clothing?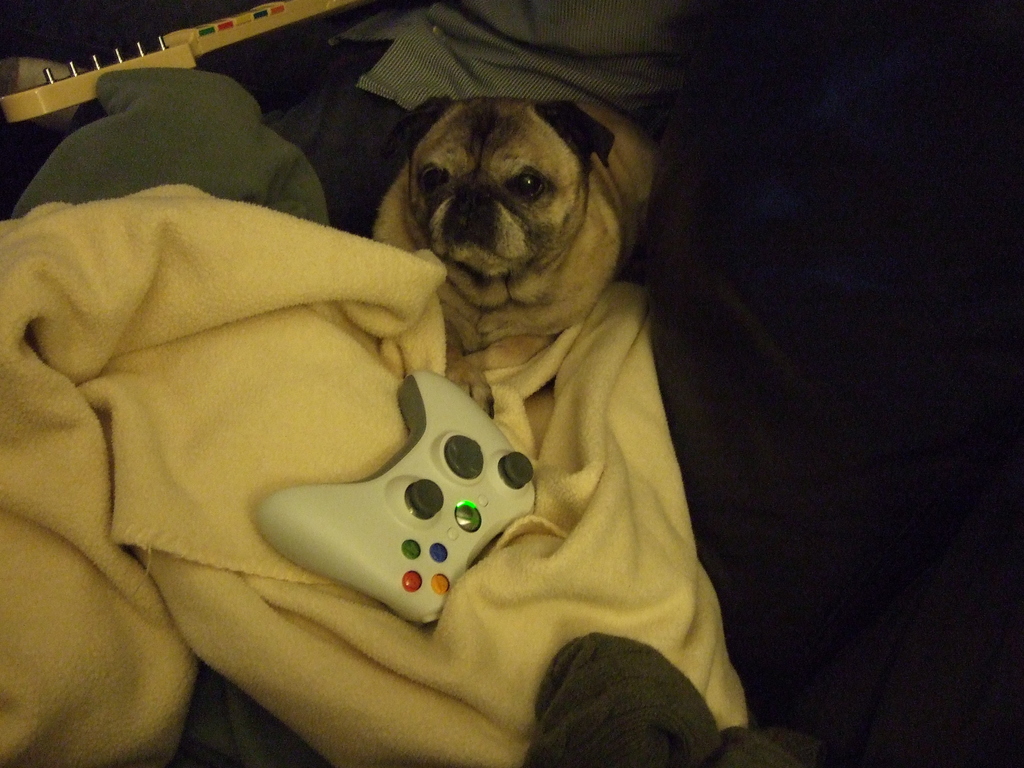
pyautogui.locateOnScreen(346, 0, 679, 109)
